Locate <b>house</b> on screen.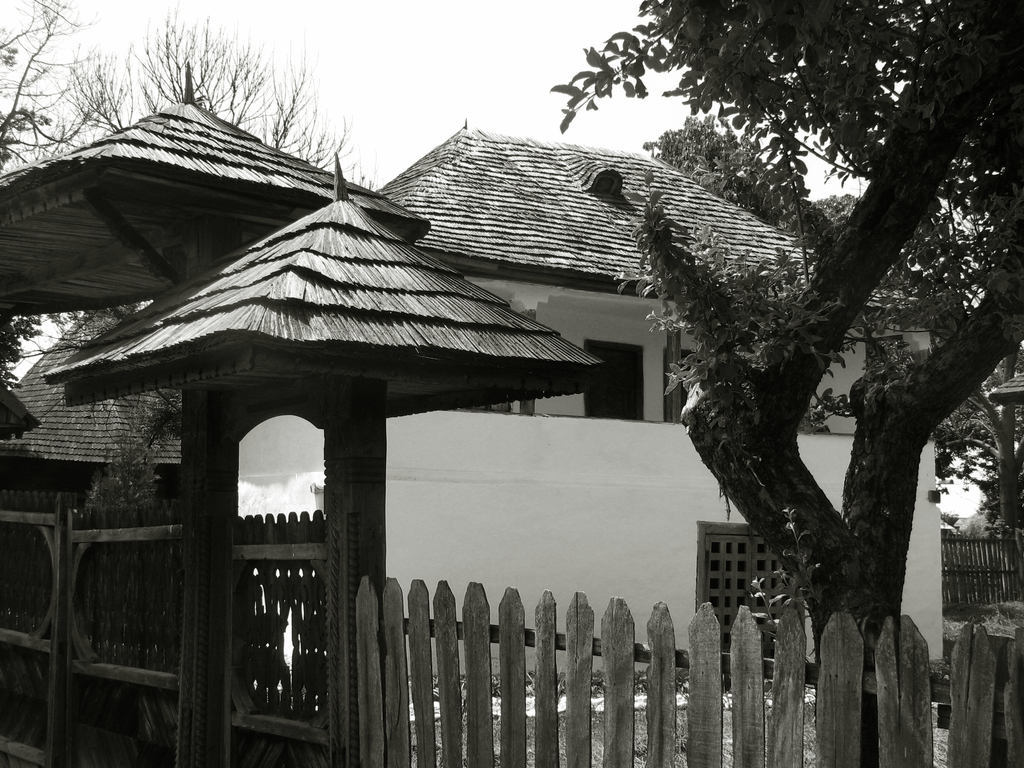
On screen at left=14, top=308, right=243, bottom=534.
